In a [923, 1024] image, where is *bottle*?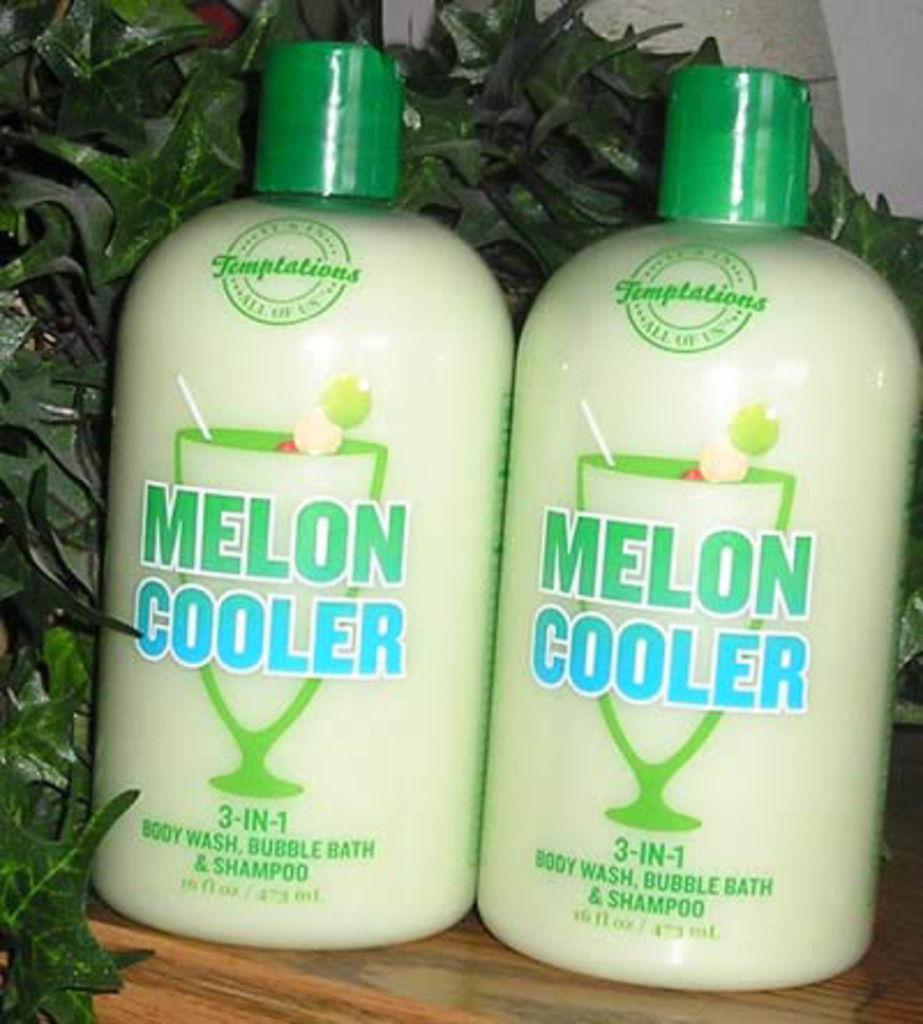
crop(90, 46, 515, 948).
